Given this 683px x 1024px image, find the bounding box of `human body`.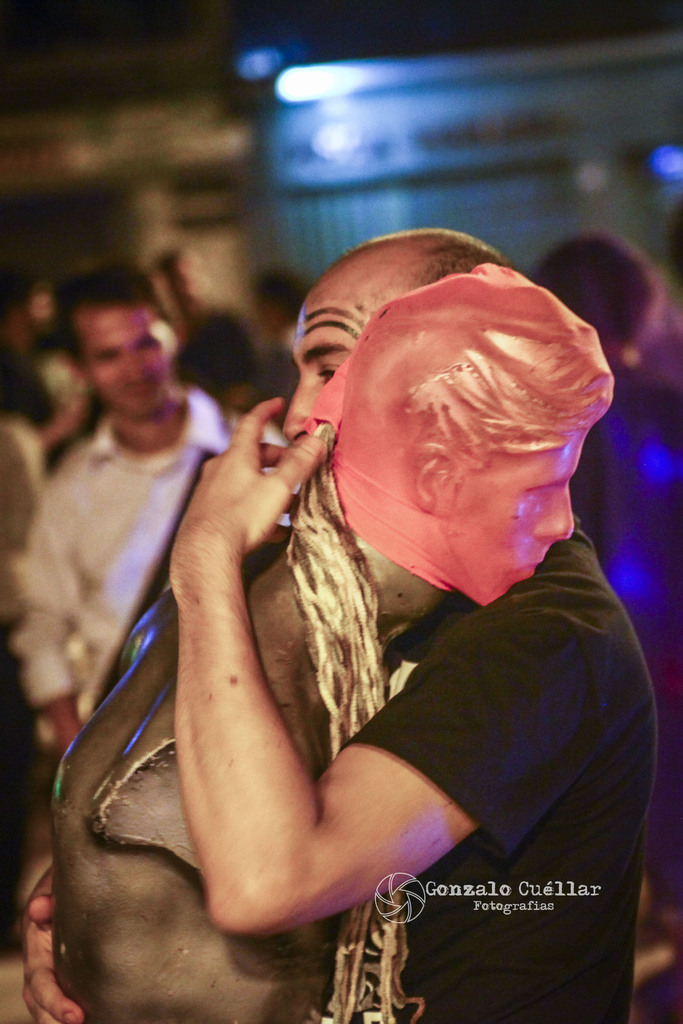
rect(26, 282, 258, 770).
